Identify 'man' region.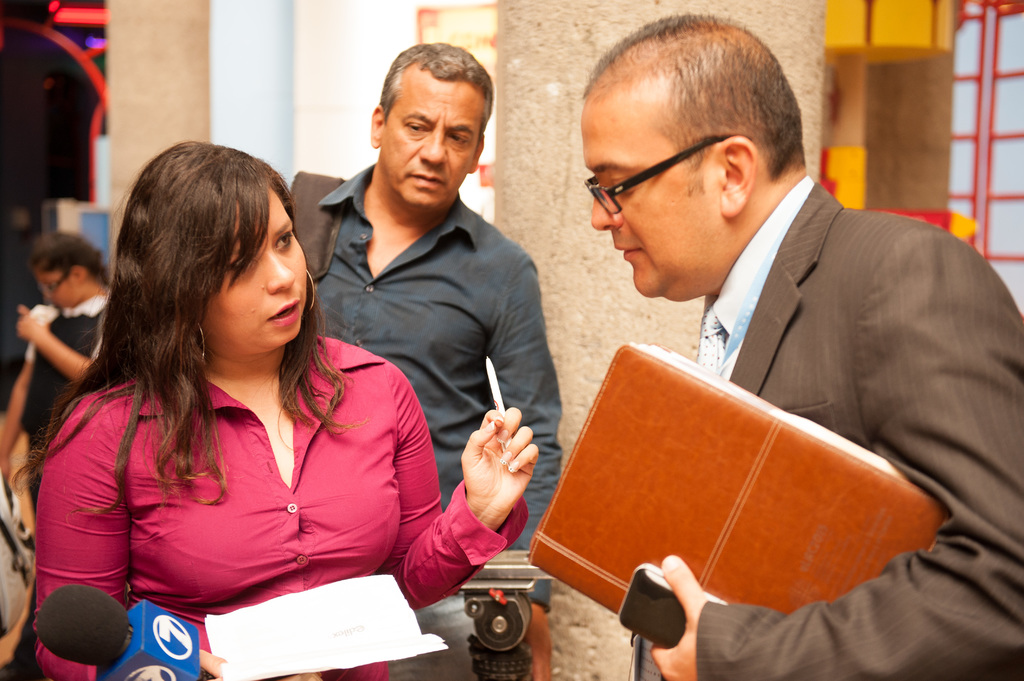
Region: BBox(294, 37, 563, 680).
